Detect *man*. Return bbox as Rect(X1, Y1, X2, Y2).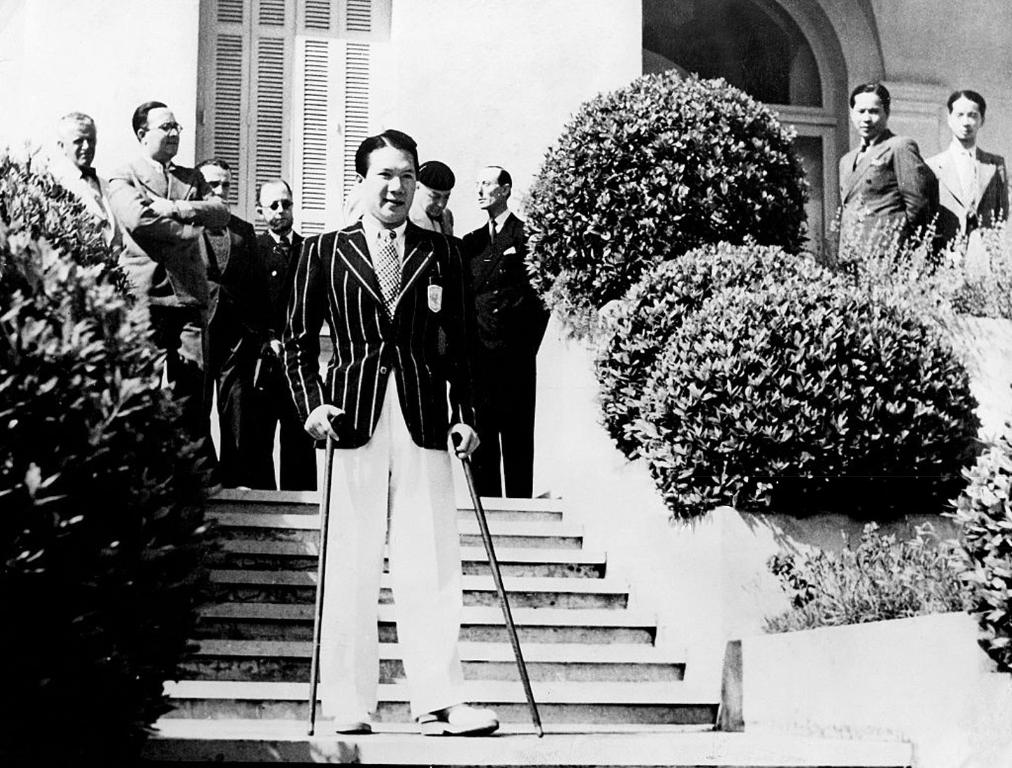
Rect(838, 86, 965, 283).
